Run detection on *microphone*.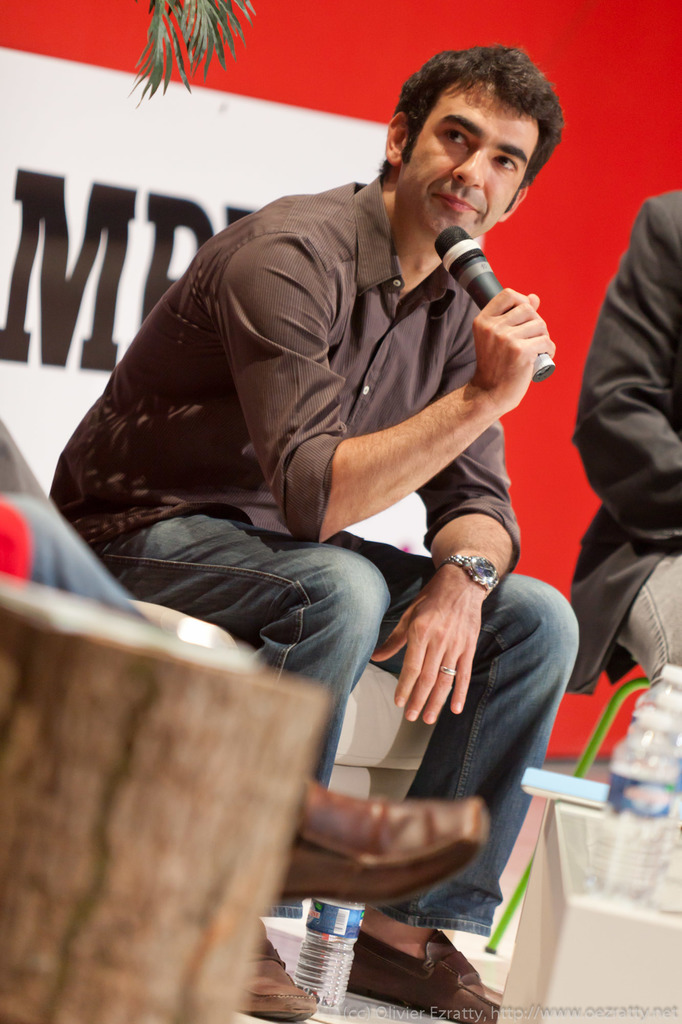
Result: 399,227,574,360.
